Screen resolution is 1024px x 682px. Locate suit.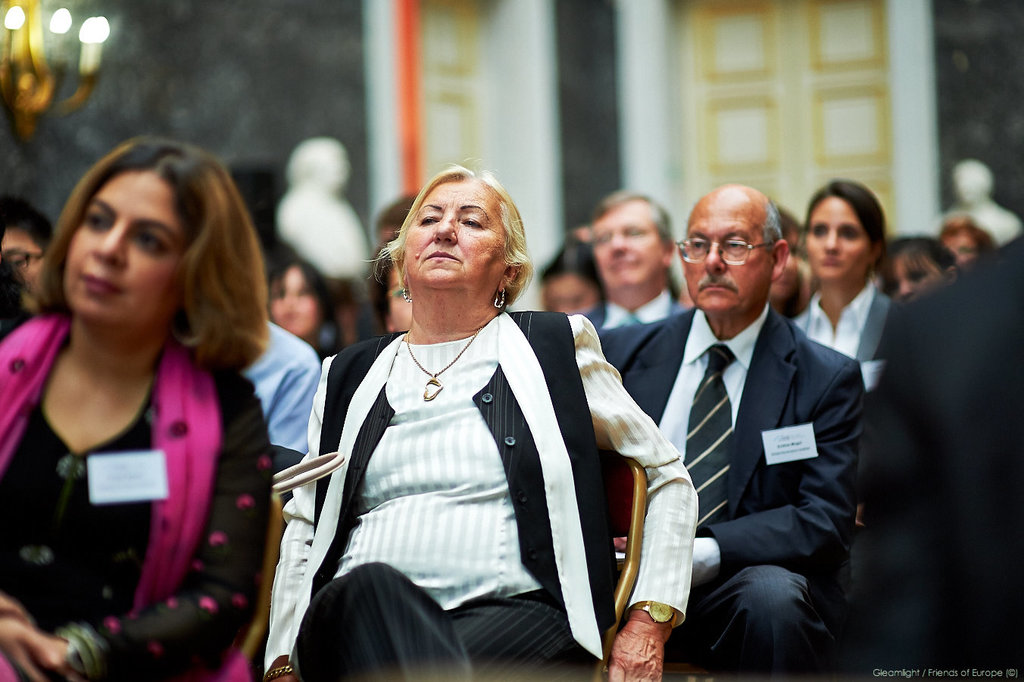
635 182 869 680.
